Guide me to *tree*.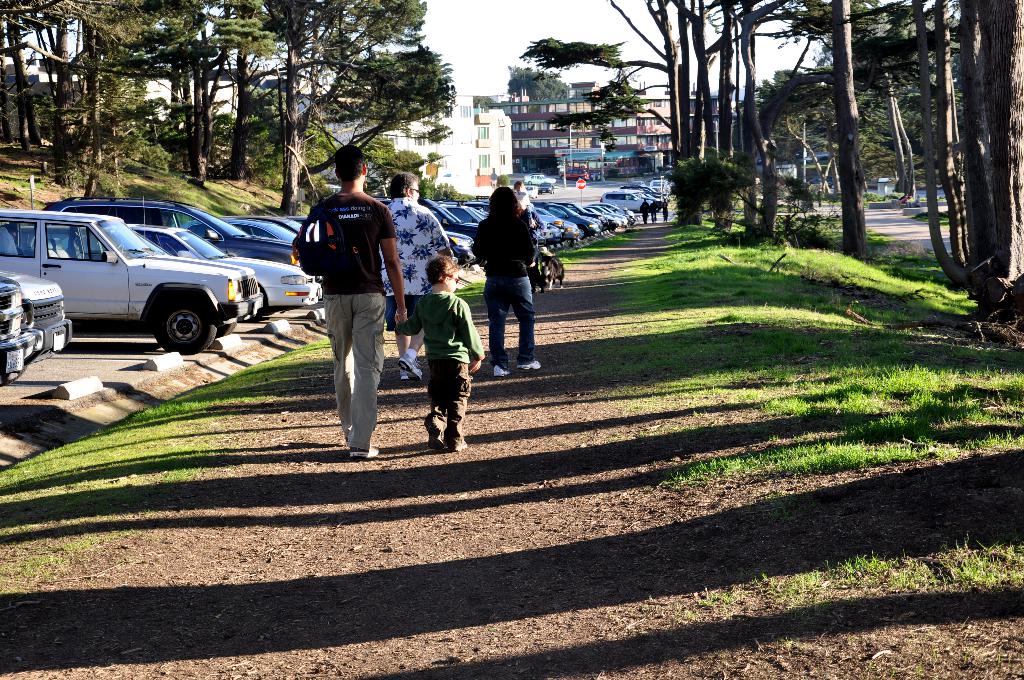
Guidance: <region>669, 0, 744, 170</region>.
